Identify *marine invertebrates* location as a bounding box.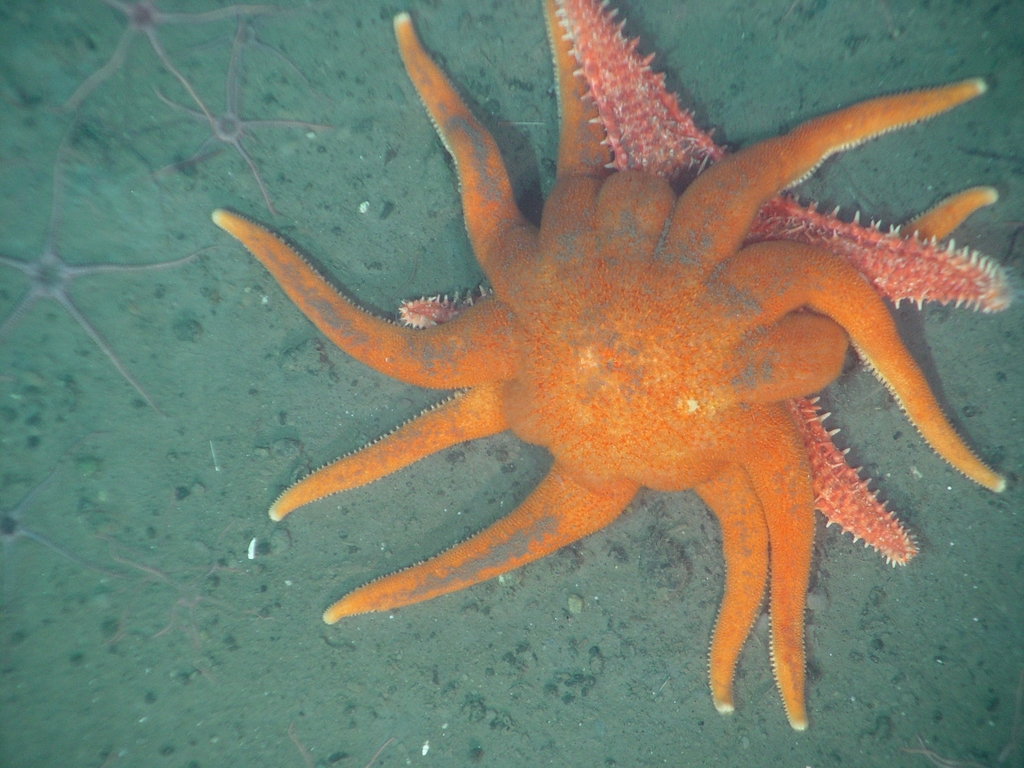
<bbox>397, 0, 1023, 579</bbox>.
